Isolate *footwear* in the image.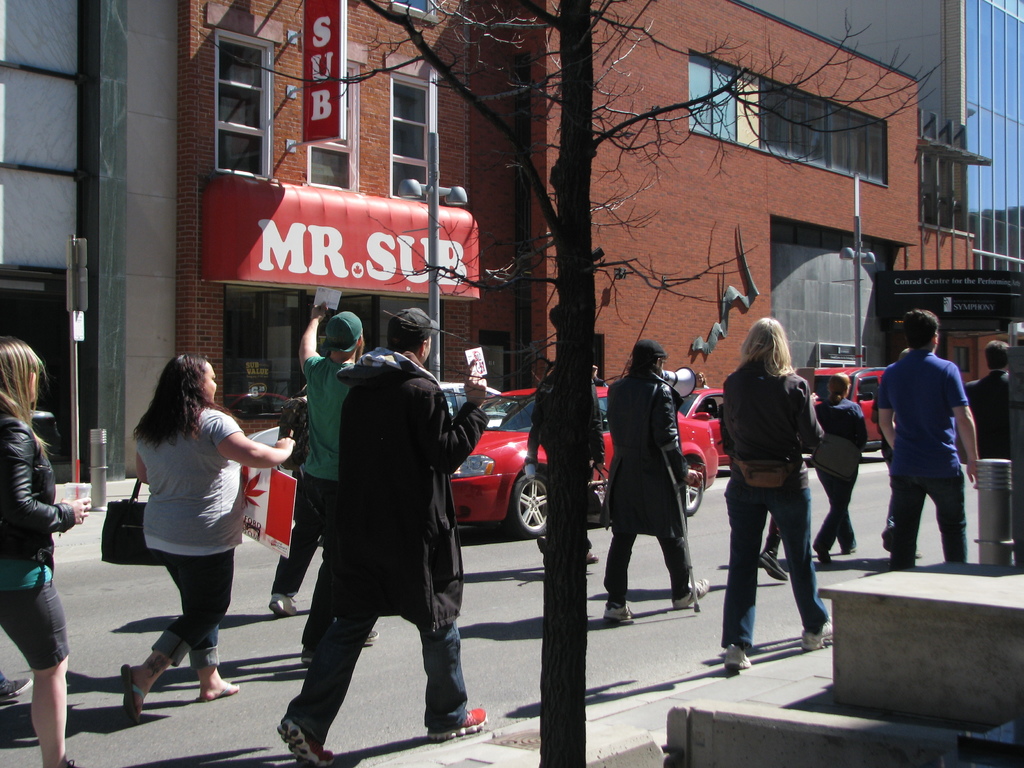
Isolated region: 728 643 749 676.
